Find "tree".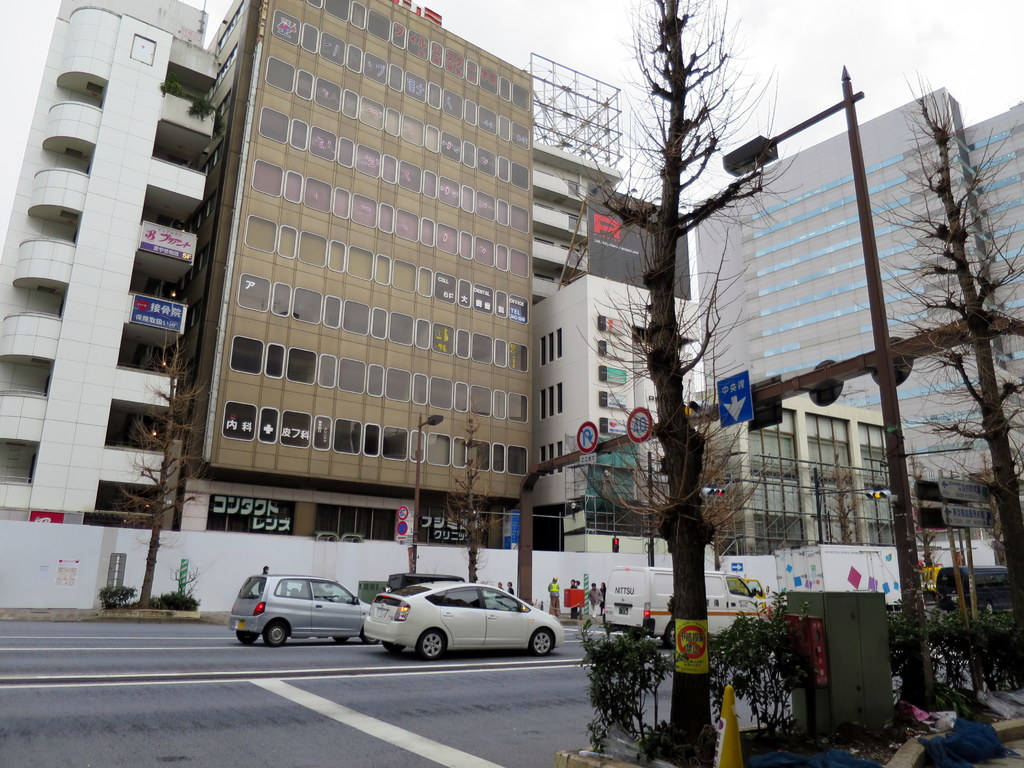
l=821, t=456, r=868, b=547.
